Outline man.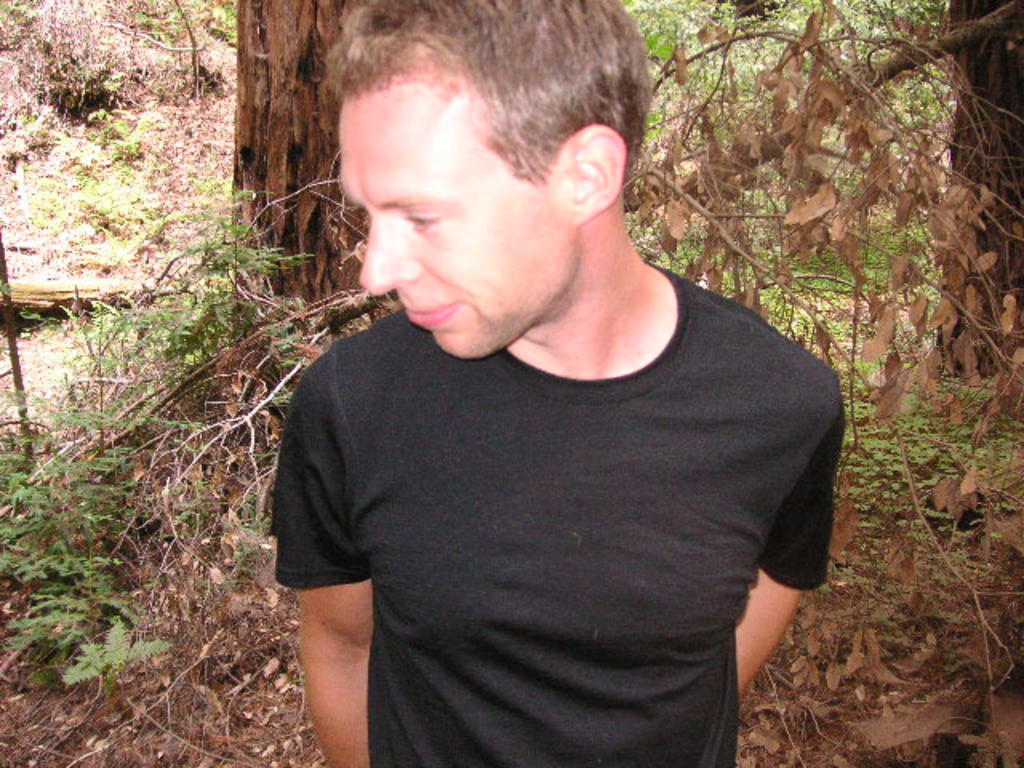
Outline: (left=211, top=0, right=853, bottom=763).
